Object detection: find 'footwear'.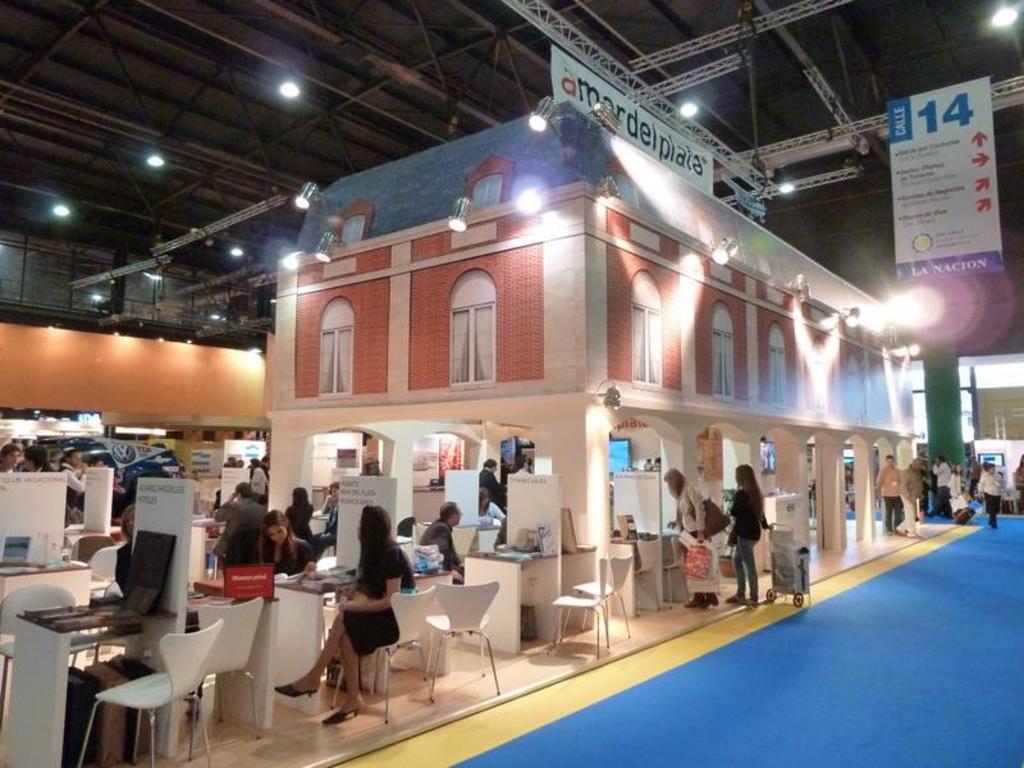
<region>685, 590, 701, 607</region>.
